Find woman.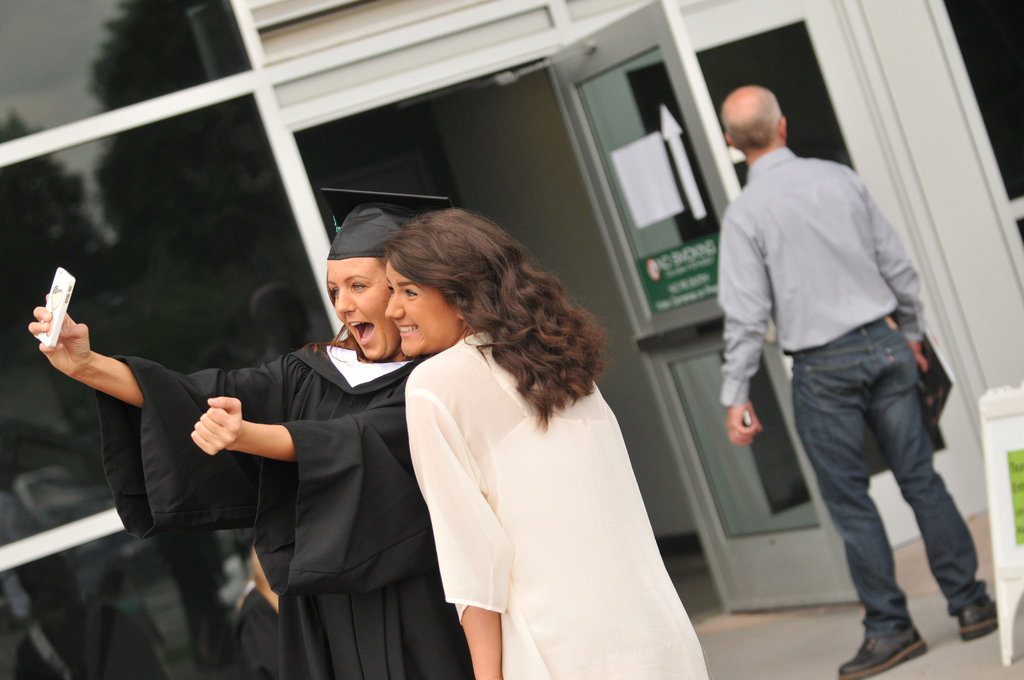
403:206:724:679.
